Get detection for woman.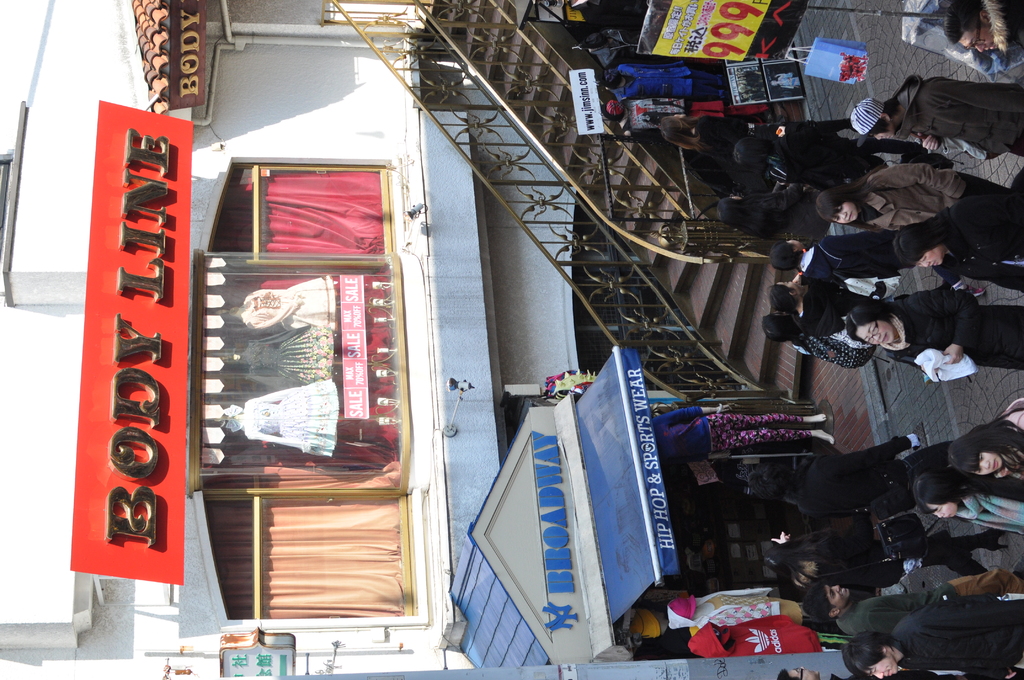
Detection: box=[813, 161, 1023, 237].
